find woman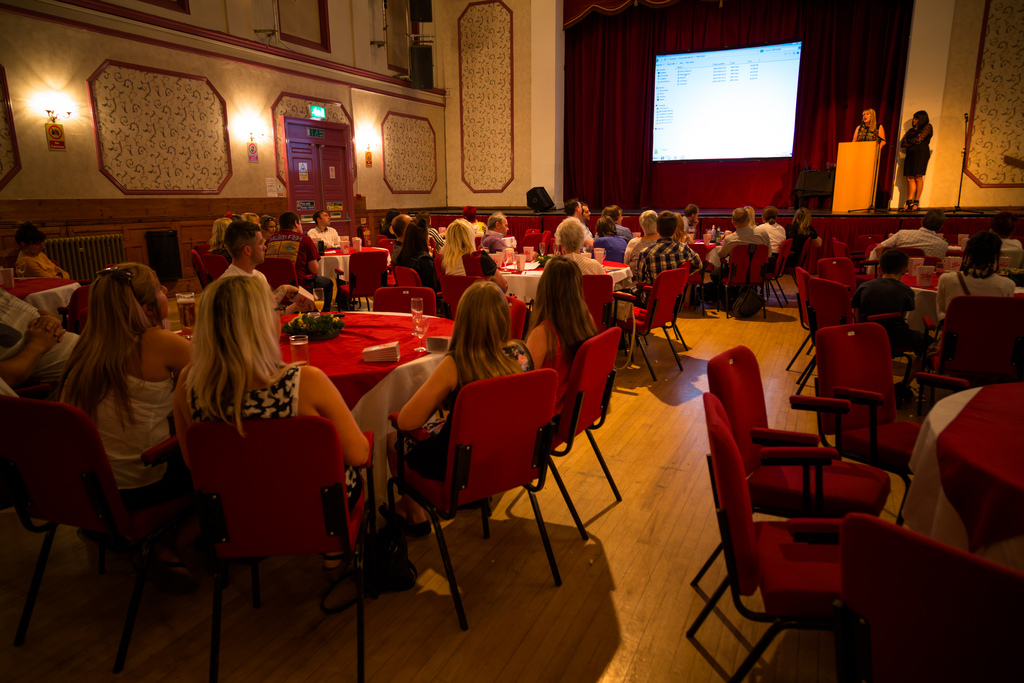
436:216:532:308
